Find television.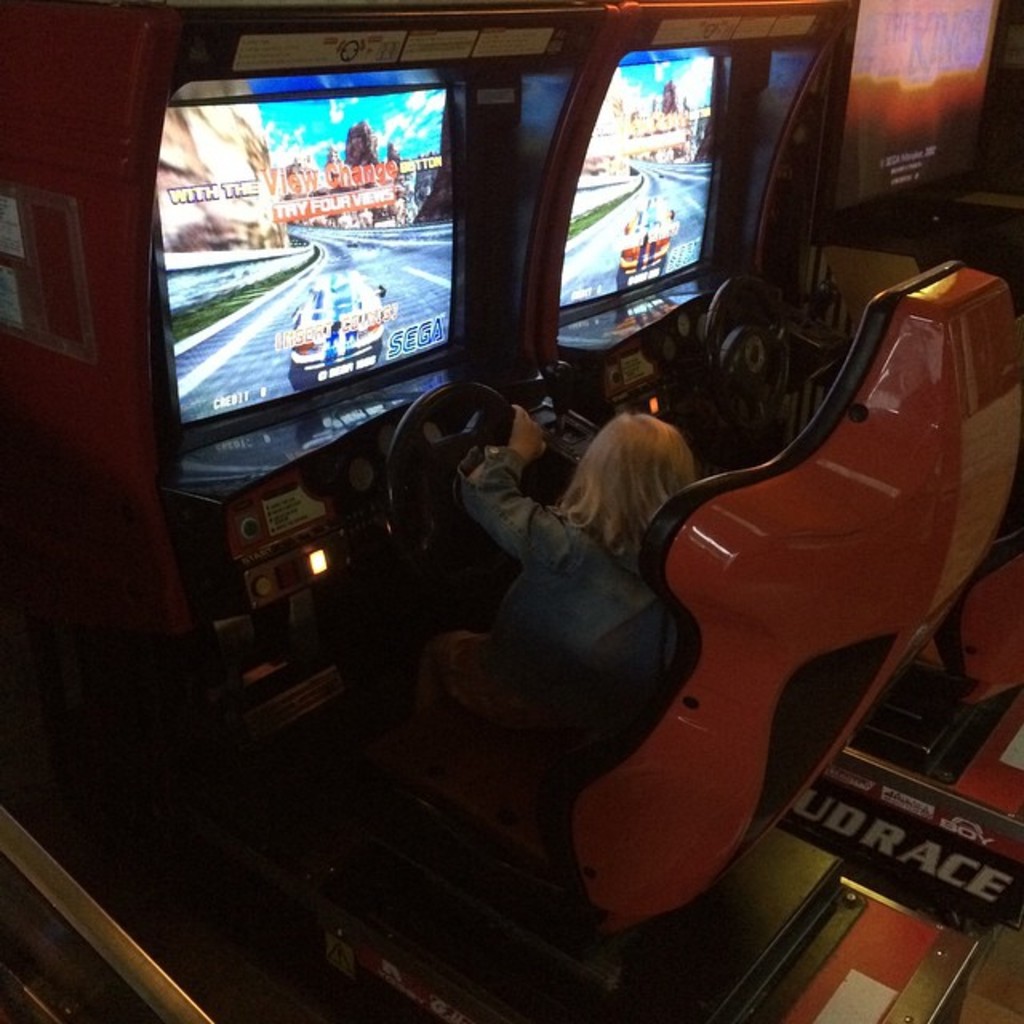
[163,67,478,454].
